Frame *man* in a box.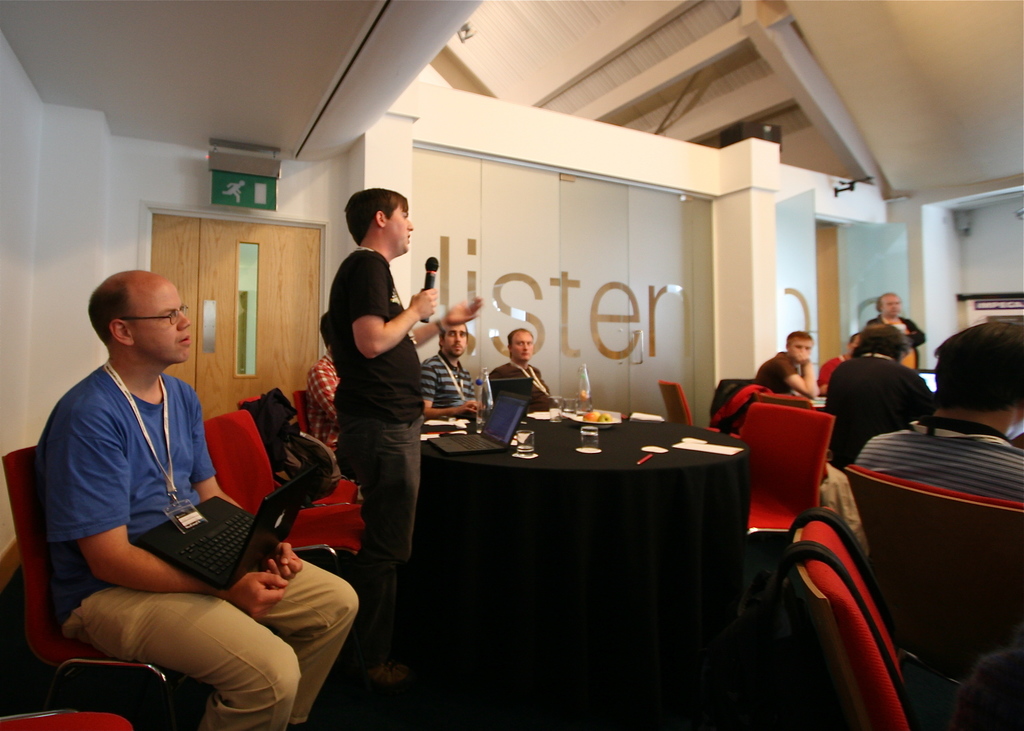
{"x1": 305, "y1": 303, "x2": 349, "y2": 461}.
